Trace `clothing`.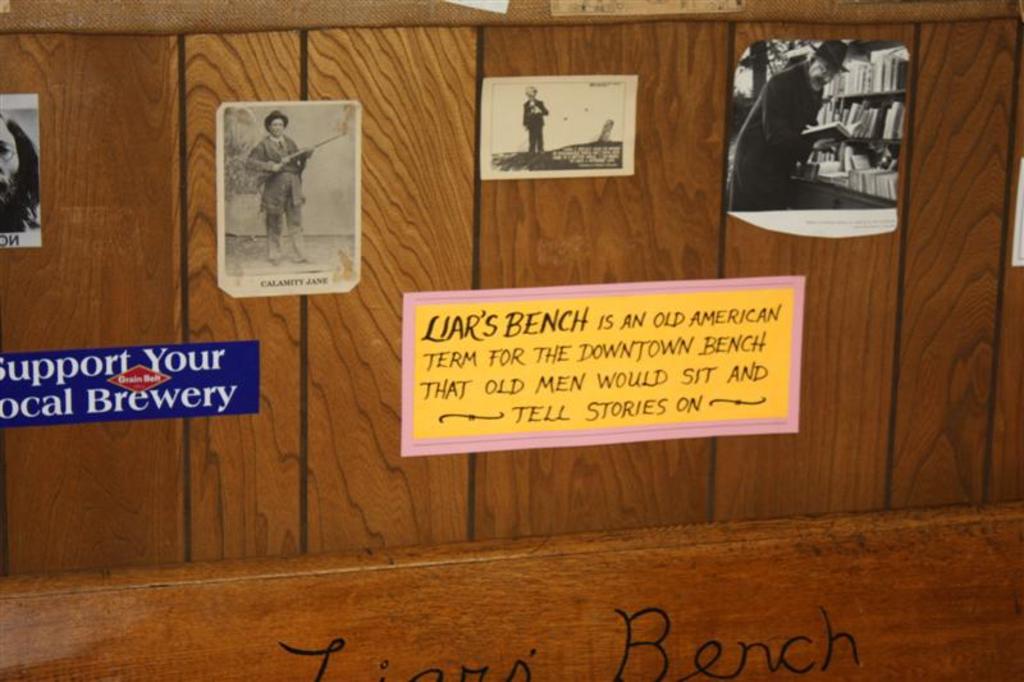
Traced to 246 131 308 262.
